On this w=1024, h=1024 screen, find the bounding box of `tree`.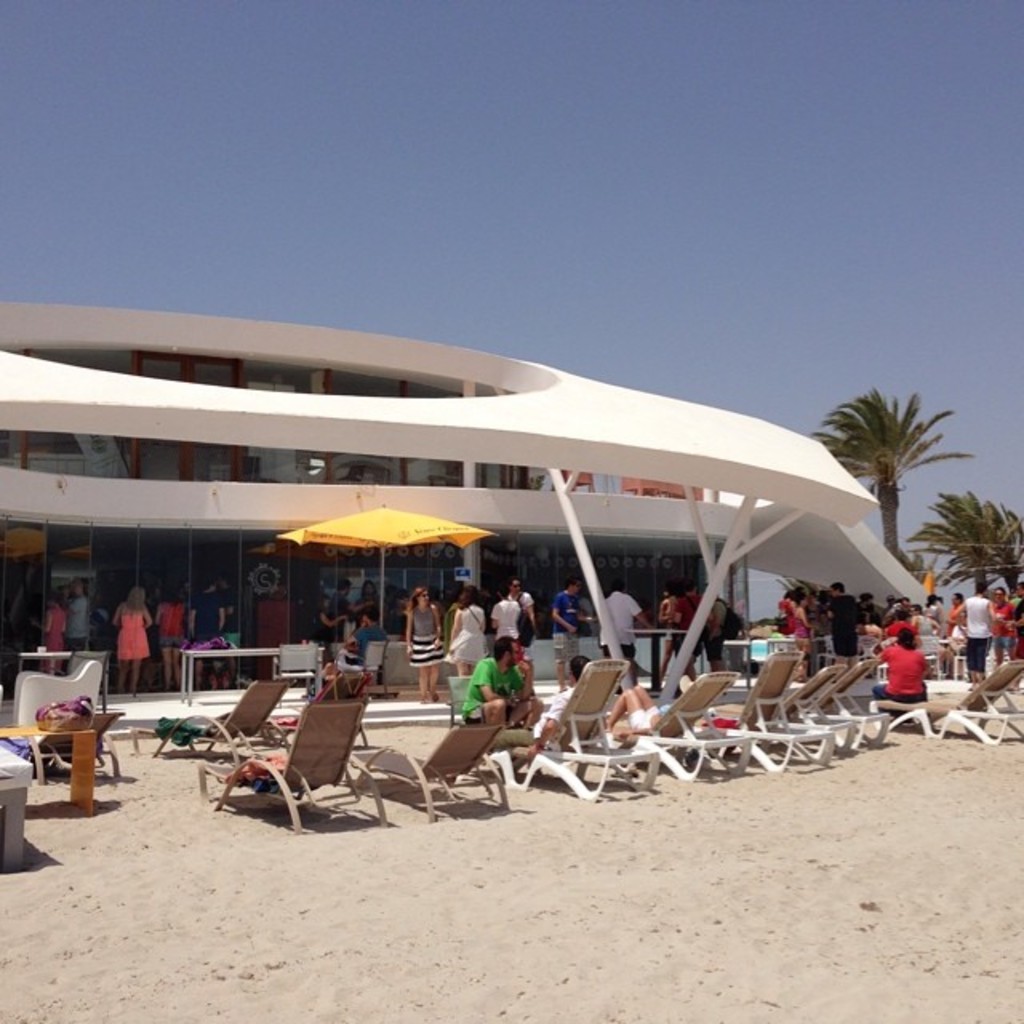
Bounding box: x1=819 y1=387 x2=966 y2=590.
